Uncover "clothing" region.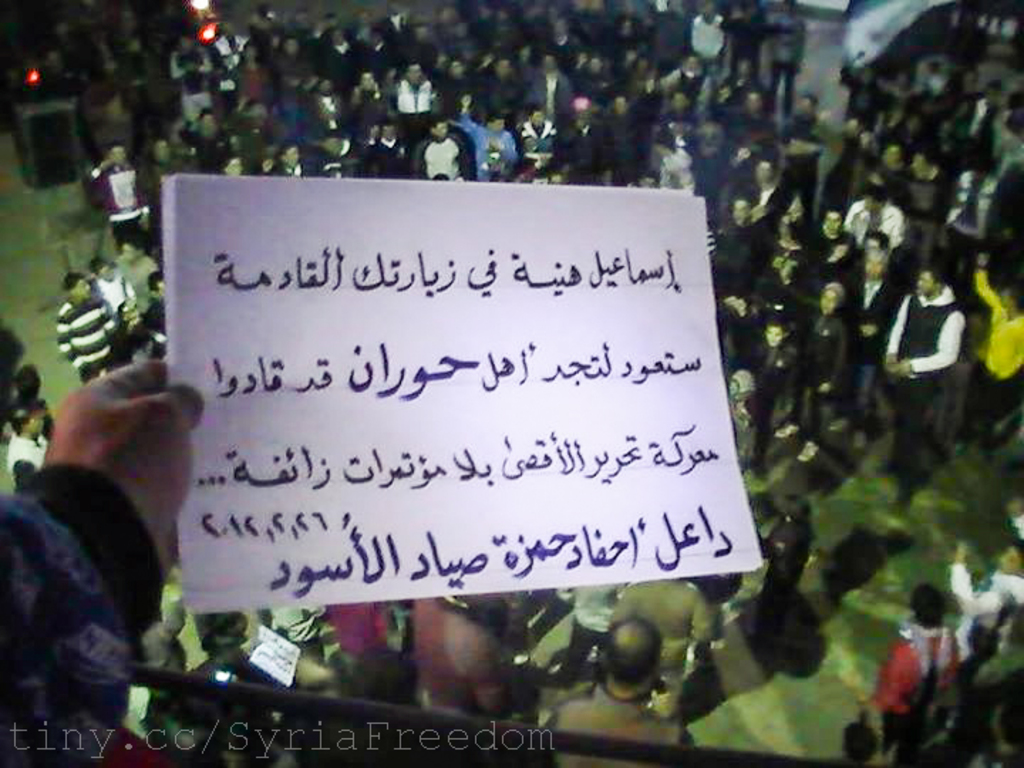
Uncovered: (left=317, top=104, right=347, bottom=139).
